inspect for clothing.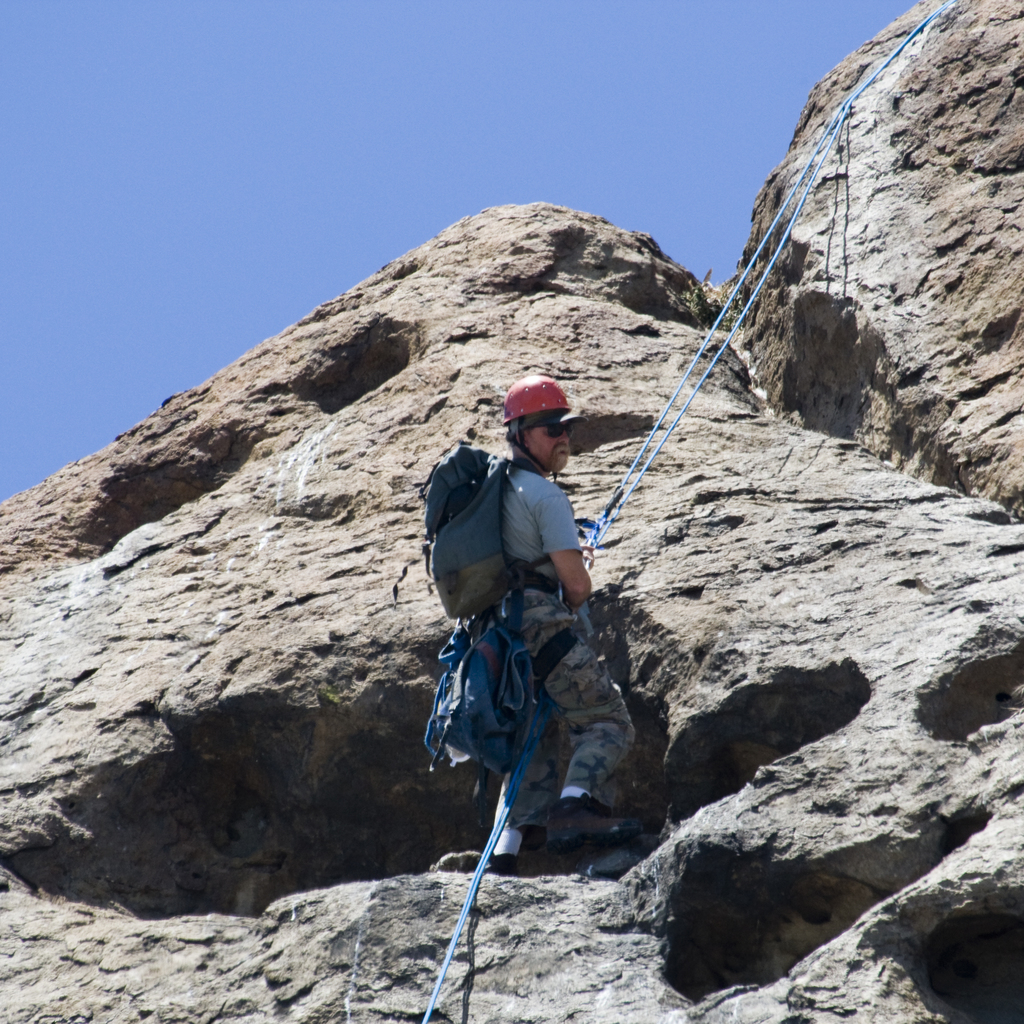
Inspection: l=446, t=435, r=653, b=859.
